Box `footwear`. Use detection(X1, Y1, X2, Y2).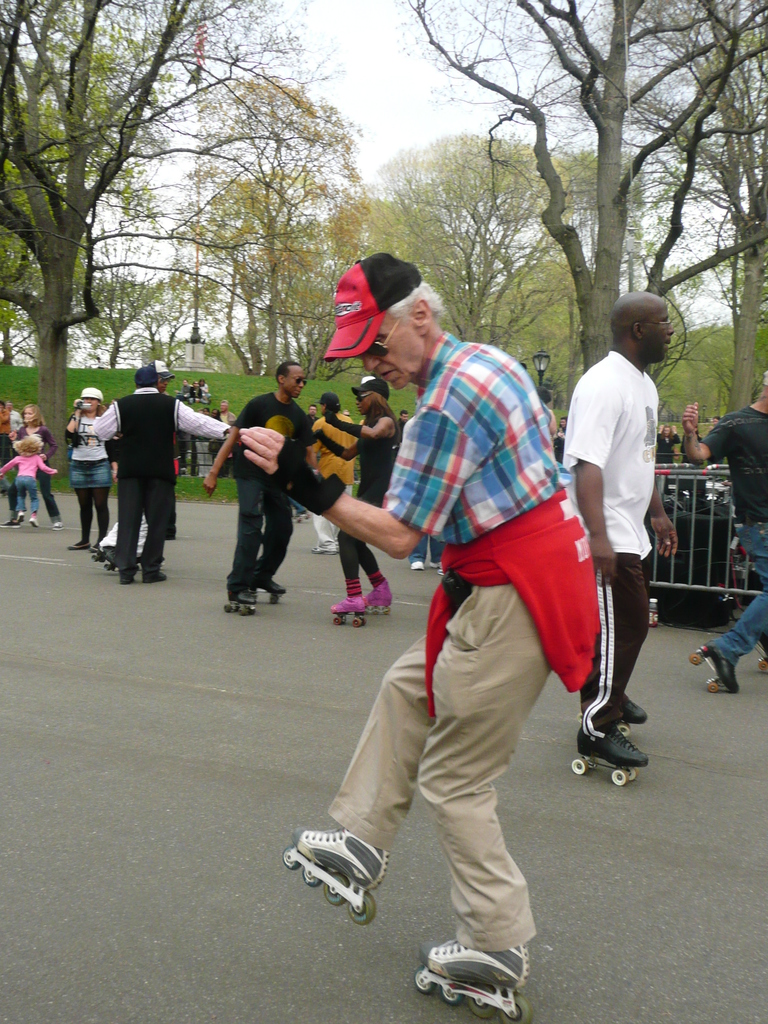
detection(228, 591, 255, 604).
